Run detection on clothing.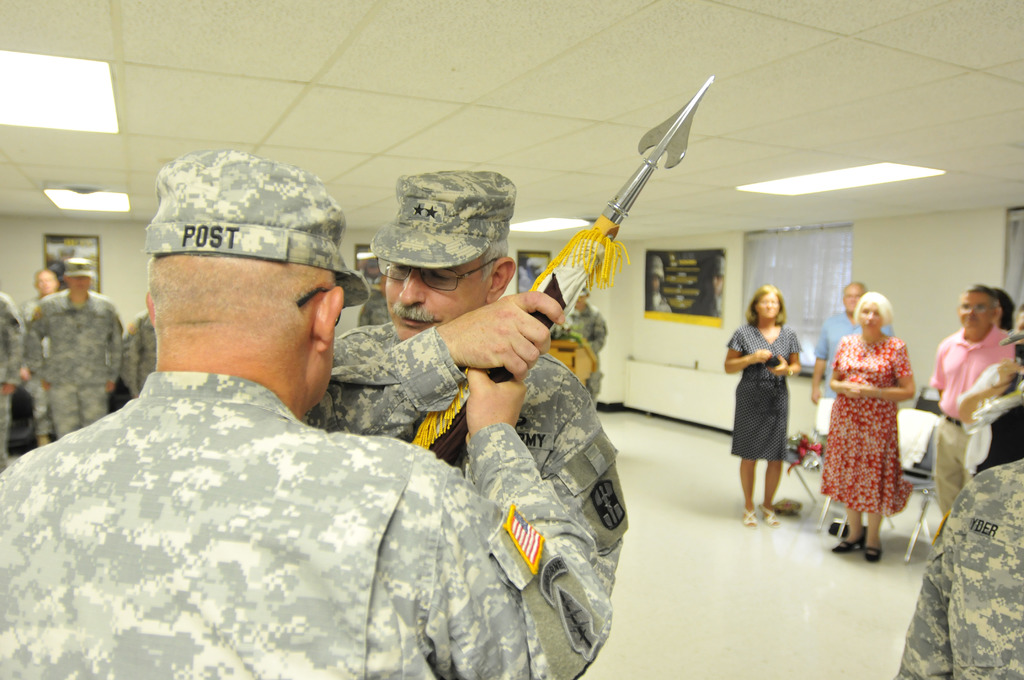
Result: {"left": 902, "top": 460, "right": 1023, "bottom": 679}.
